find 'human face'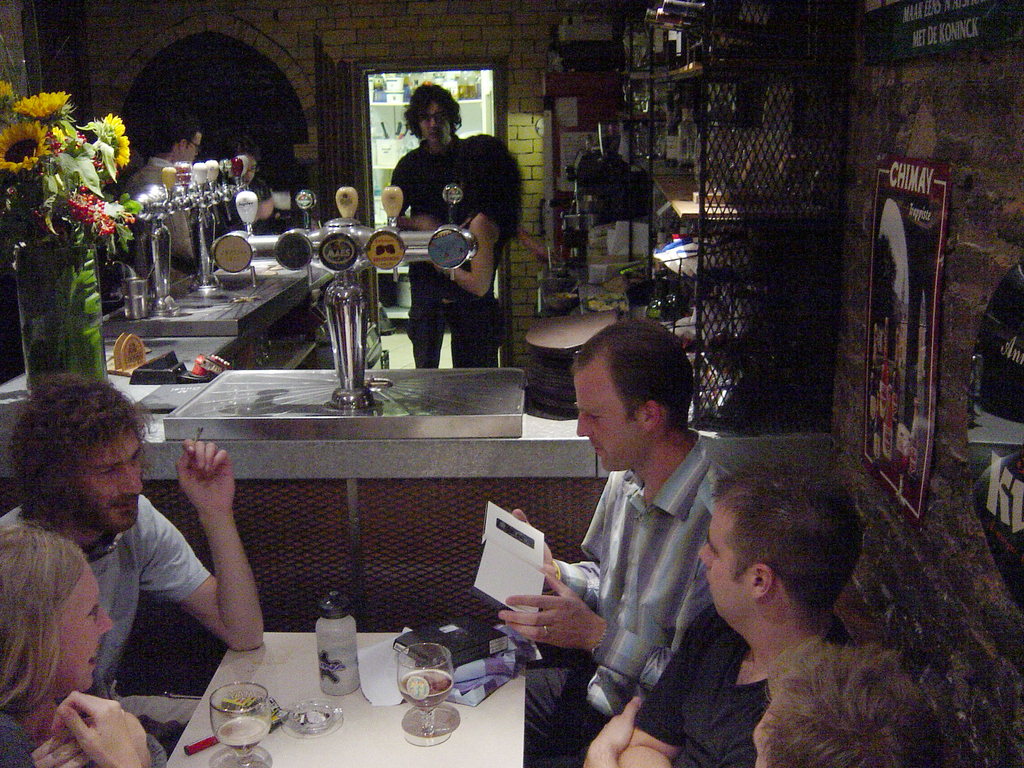
region(38, 563, 115, 693)
